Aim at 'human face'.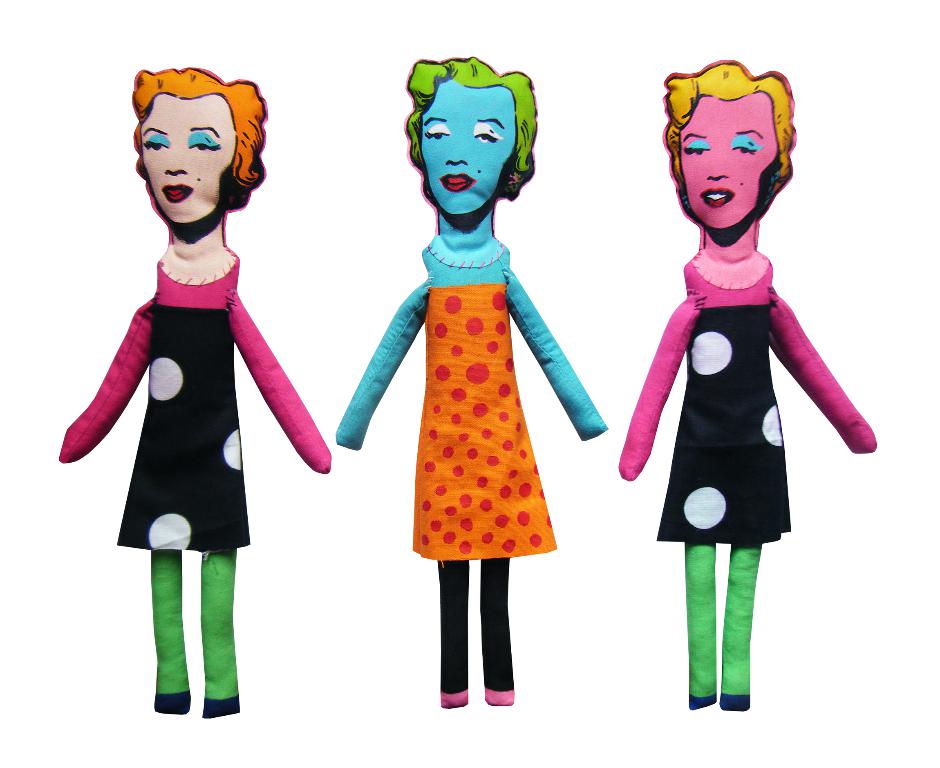
Aimed at box(417, 79, 519, 220).
